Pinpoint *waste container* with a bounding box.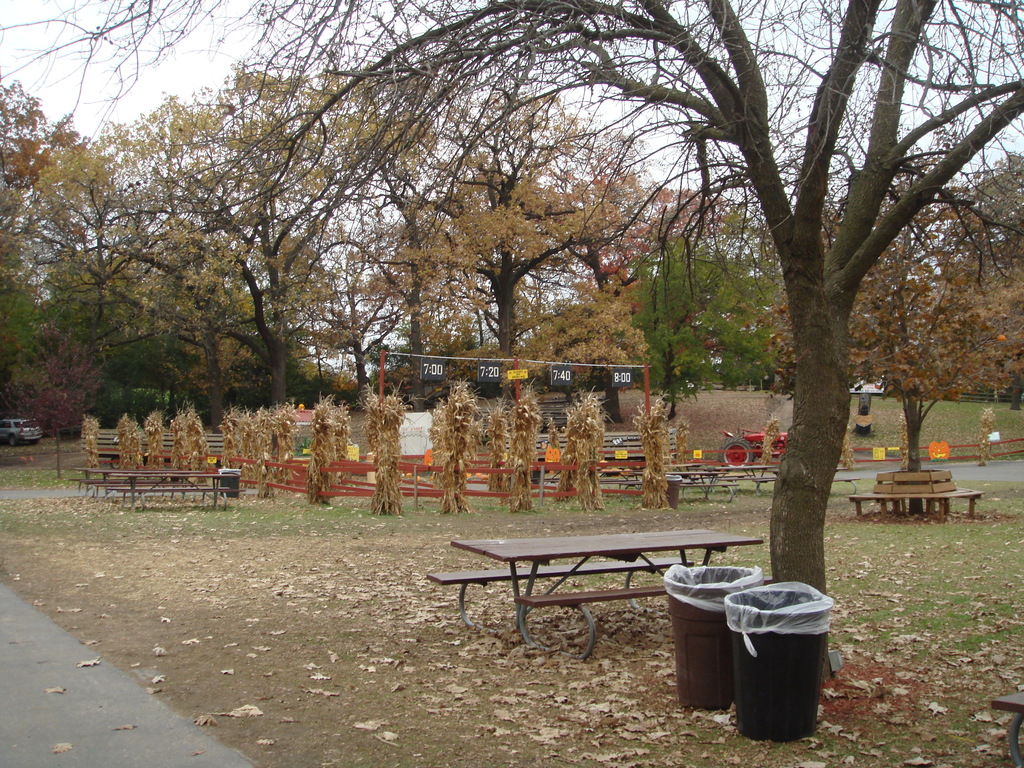
rect(705, 598, 838, 750).
